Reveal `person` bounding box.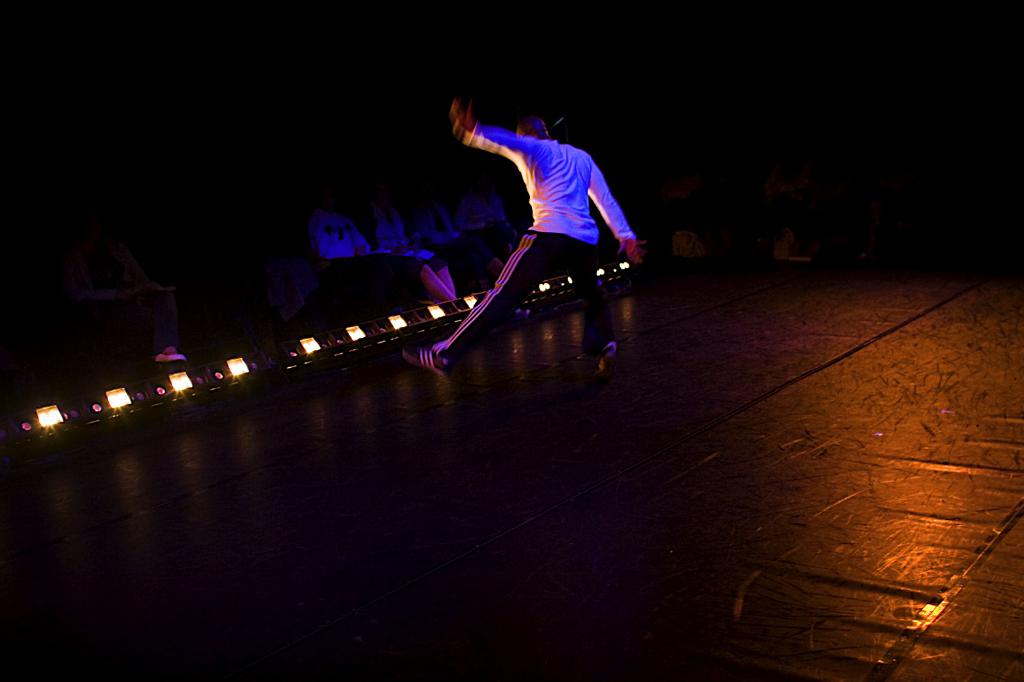
Revealed: 362/178/463/283.
